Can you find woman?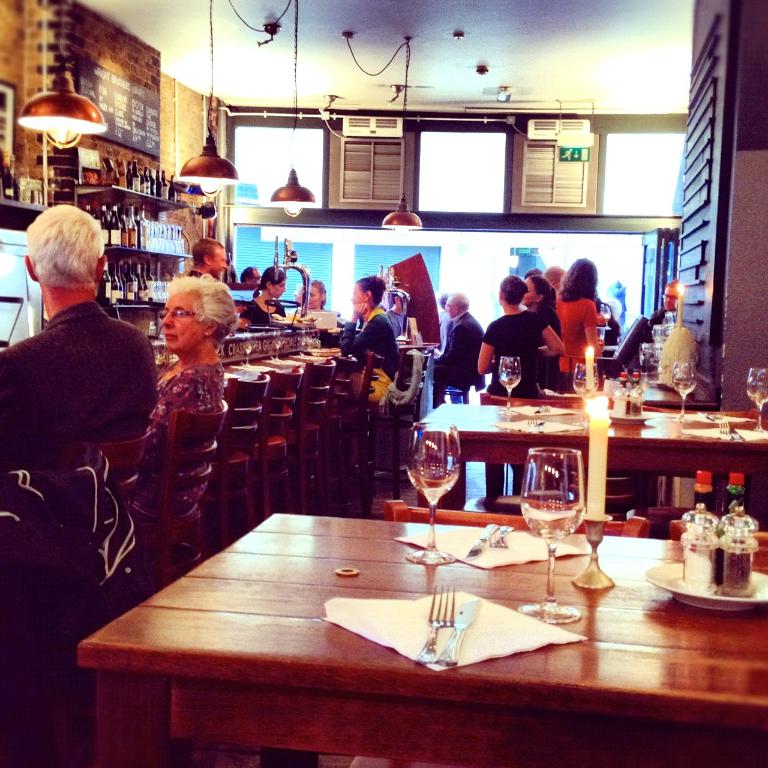
Yes, bounding box: detection(293, 283, 301, 308).
